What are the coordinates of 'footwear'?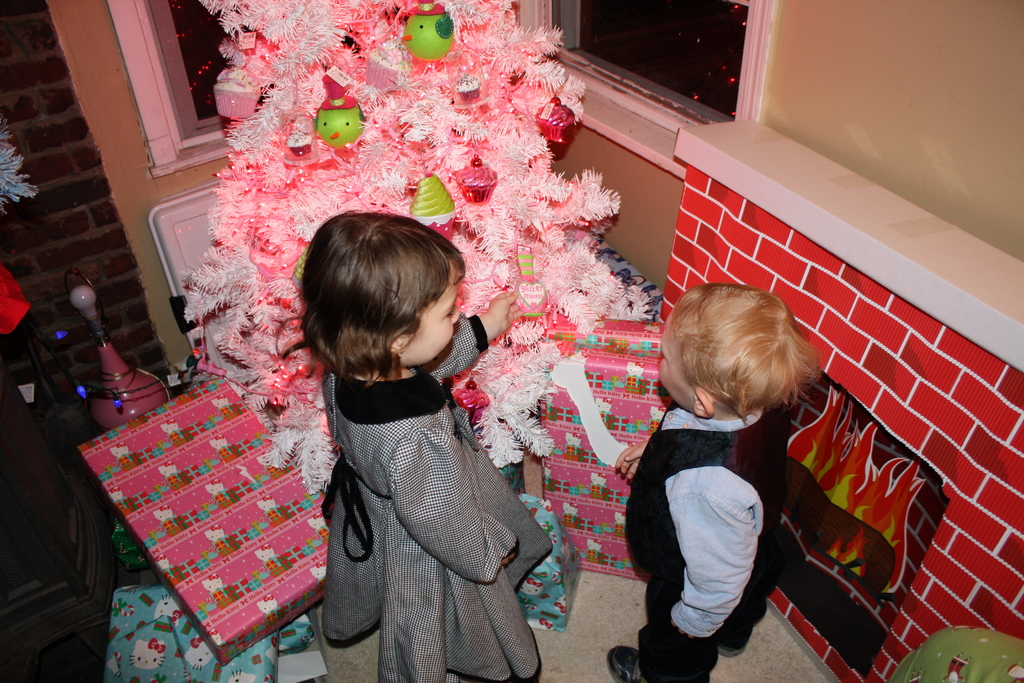
{"x1": 611, "y1": 642, "x2": 707, "y2": 682}.
